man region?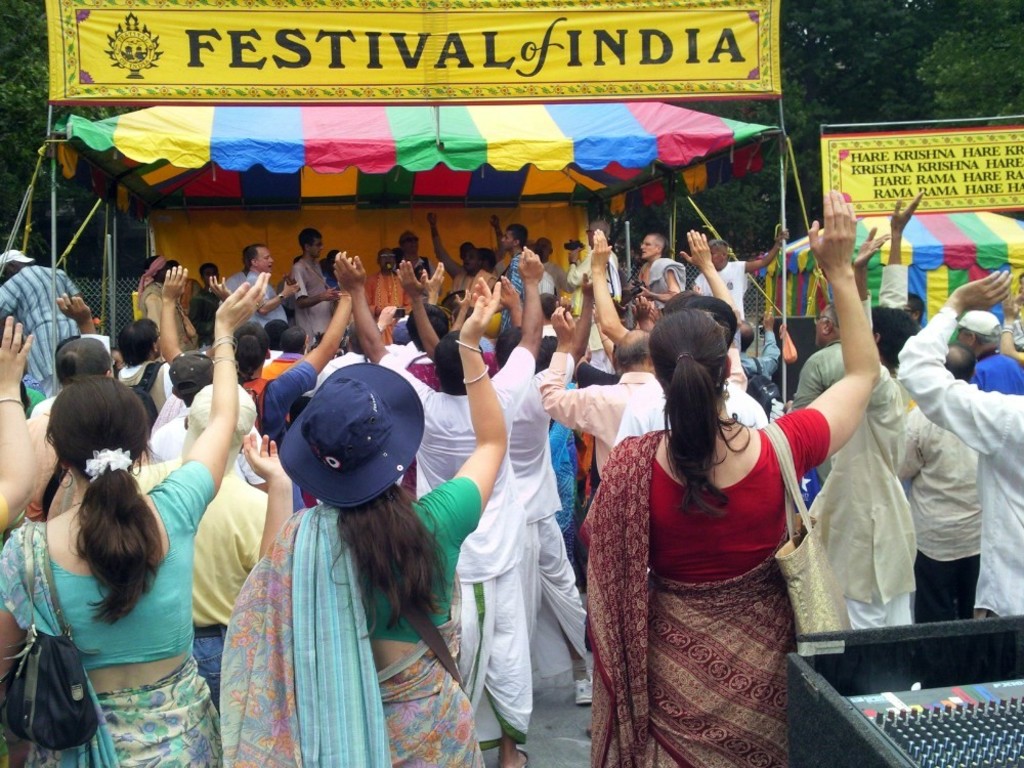
BBox(0, 249, 91, 395)
